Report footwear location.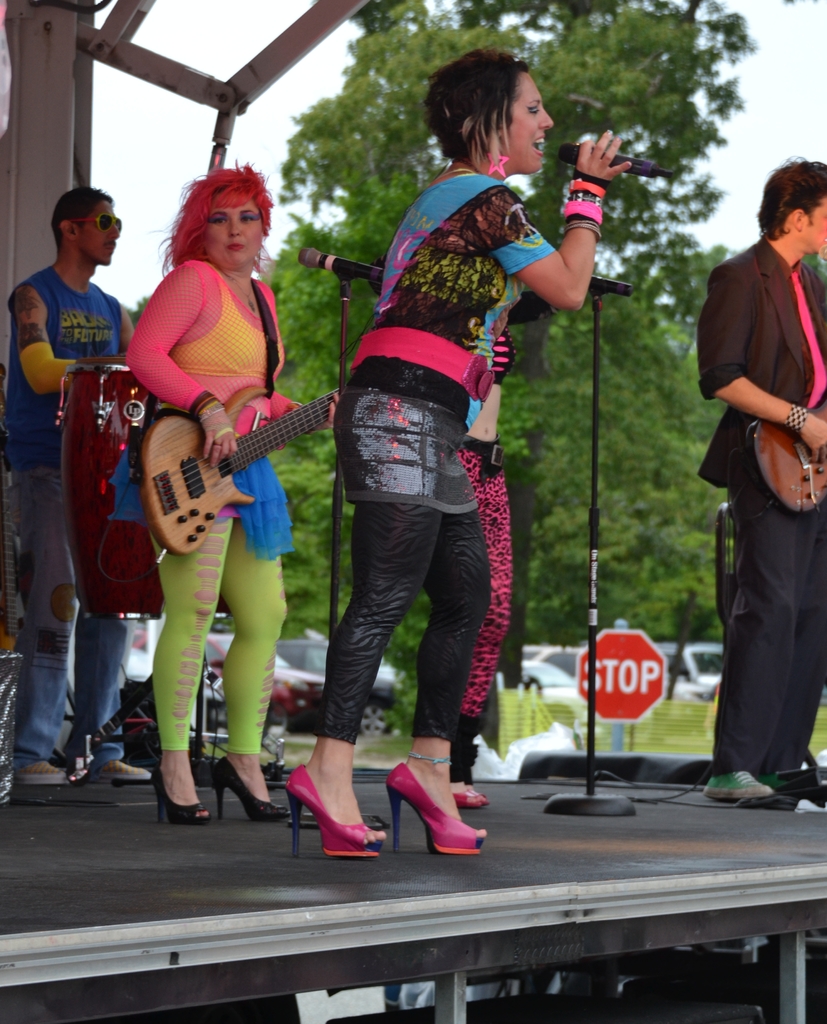
Report: bbox=(210, 744, 293, 822).
